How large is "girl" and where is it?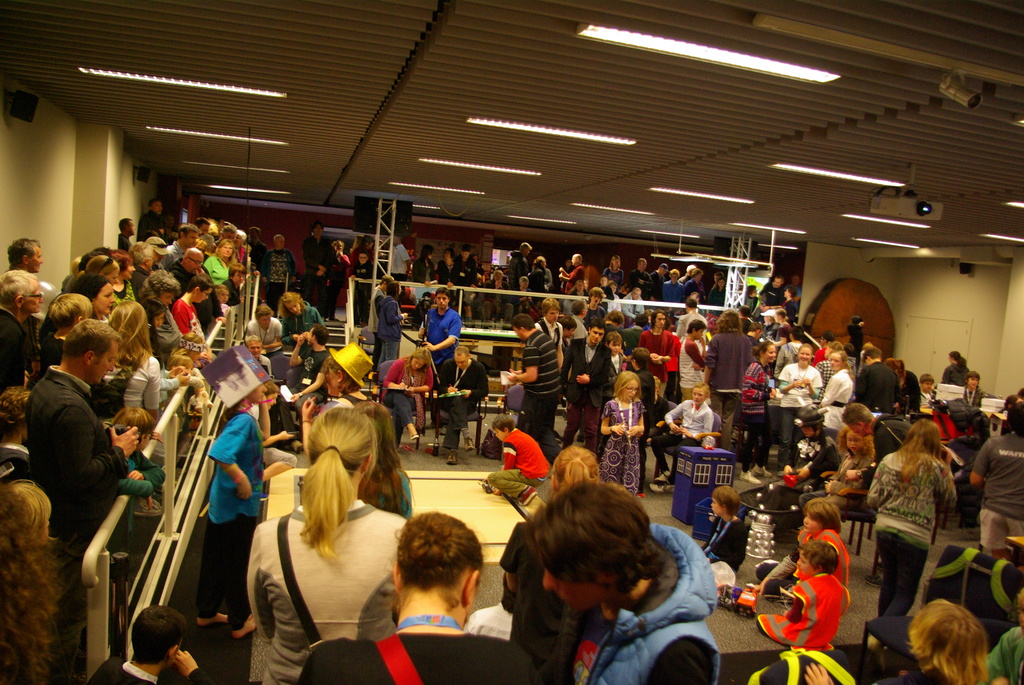
Bounding box: select_region(176, 274, 223, 340).
